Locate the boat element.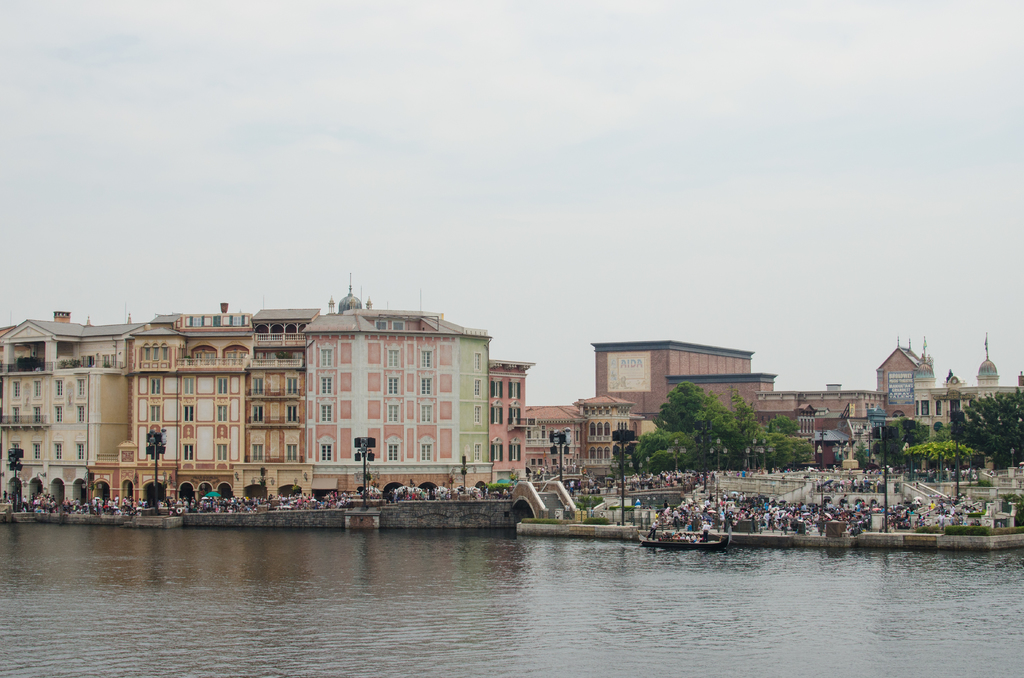
Element bbox: box(636, 533, 724, 549).
